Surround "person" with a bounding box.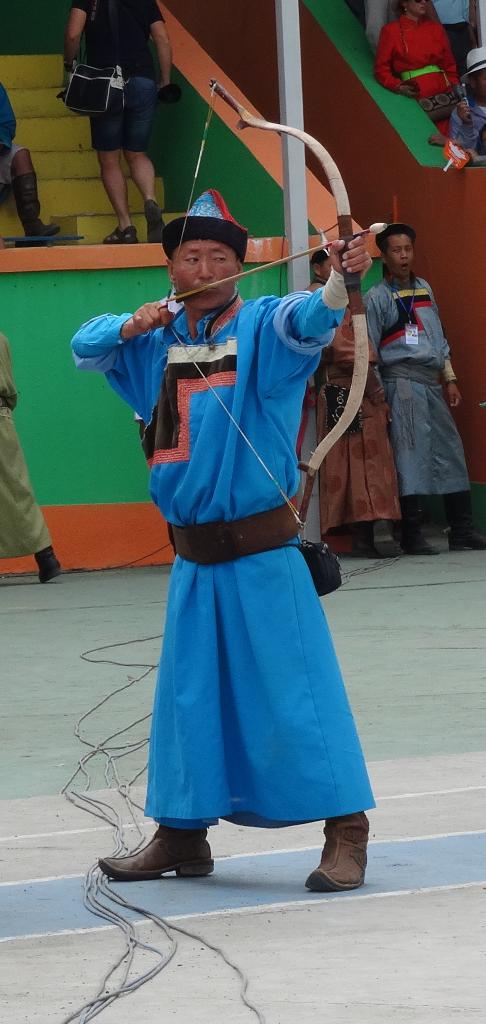
{"left": 302, "top": 255, "right": 410, "bottom": 554}.
